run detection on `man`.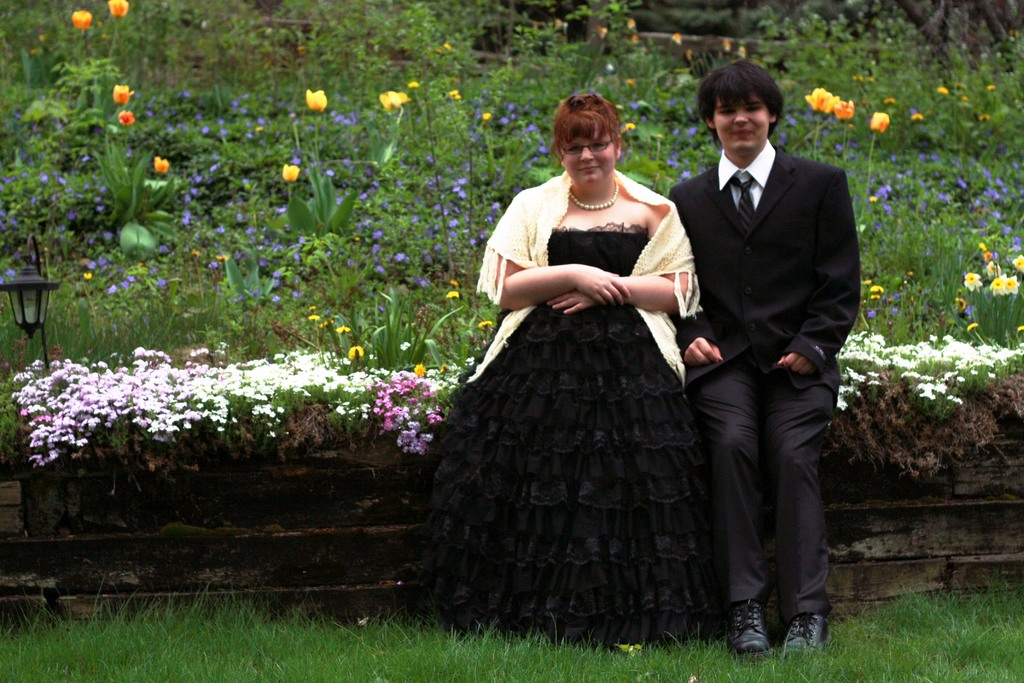
Result: region(668, 56, 865, 659).
